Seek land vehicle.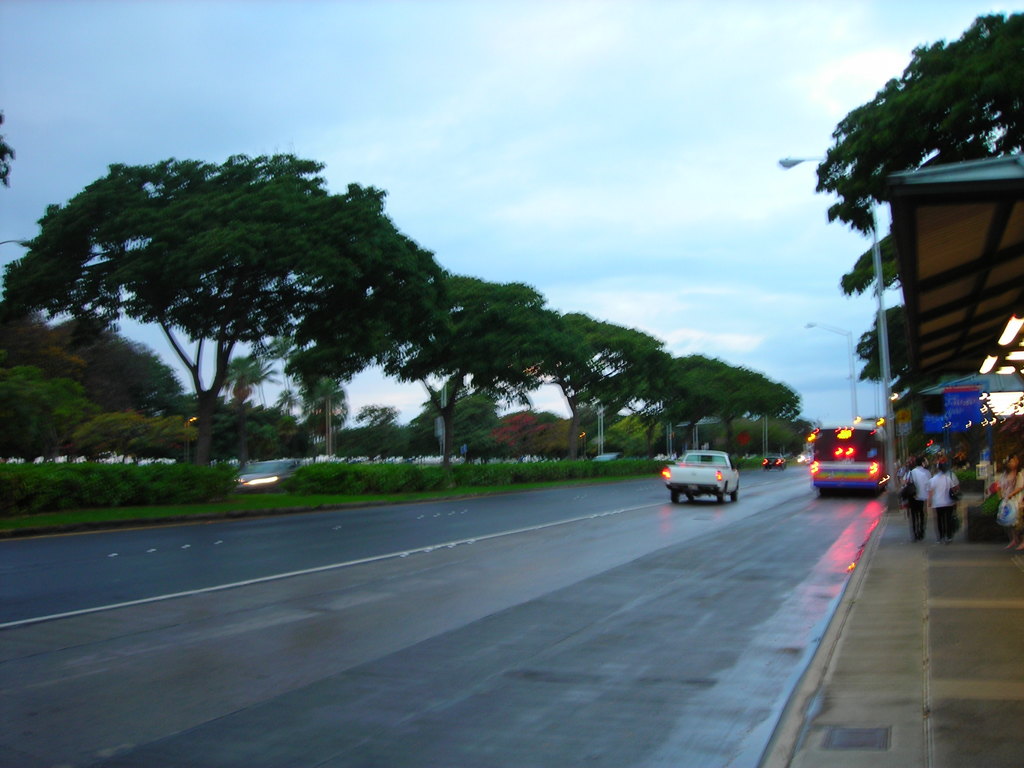
[758, 448, 789, 474].
